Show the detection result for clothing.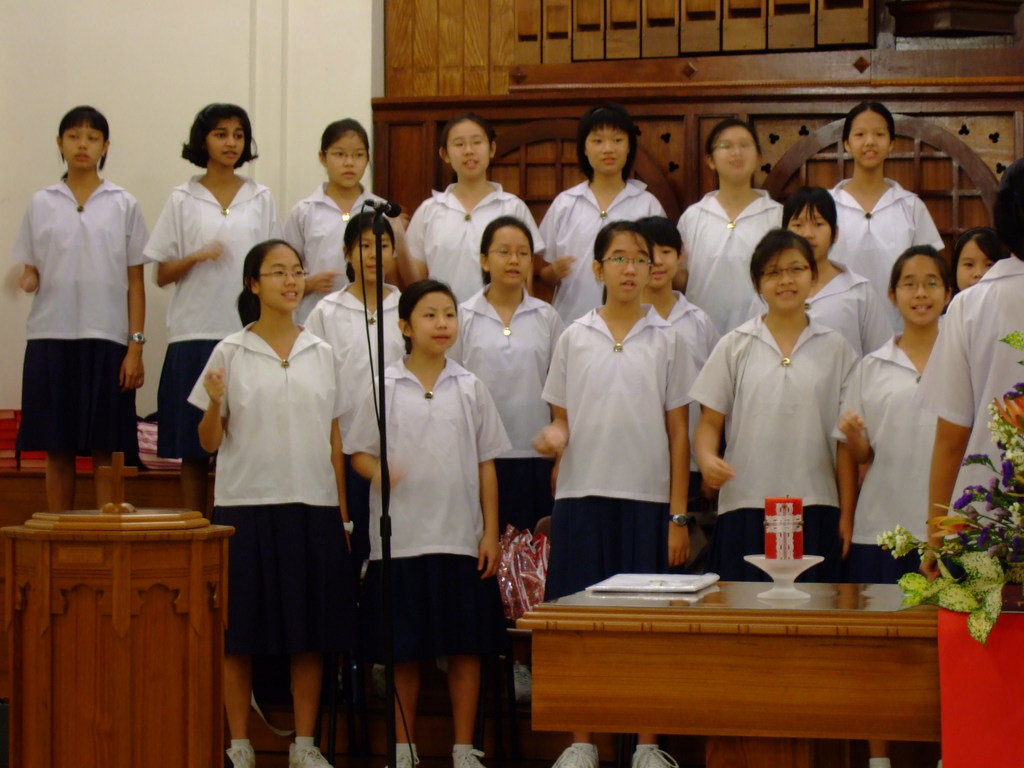
left=675, top=196, right=789, bottom=337.
